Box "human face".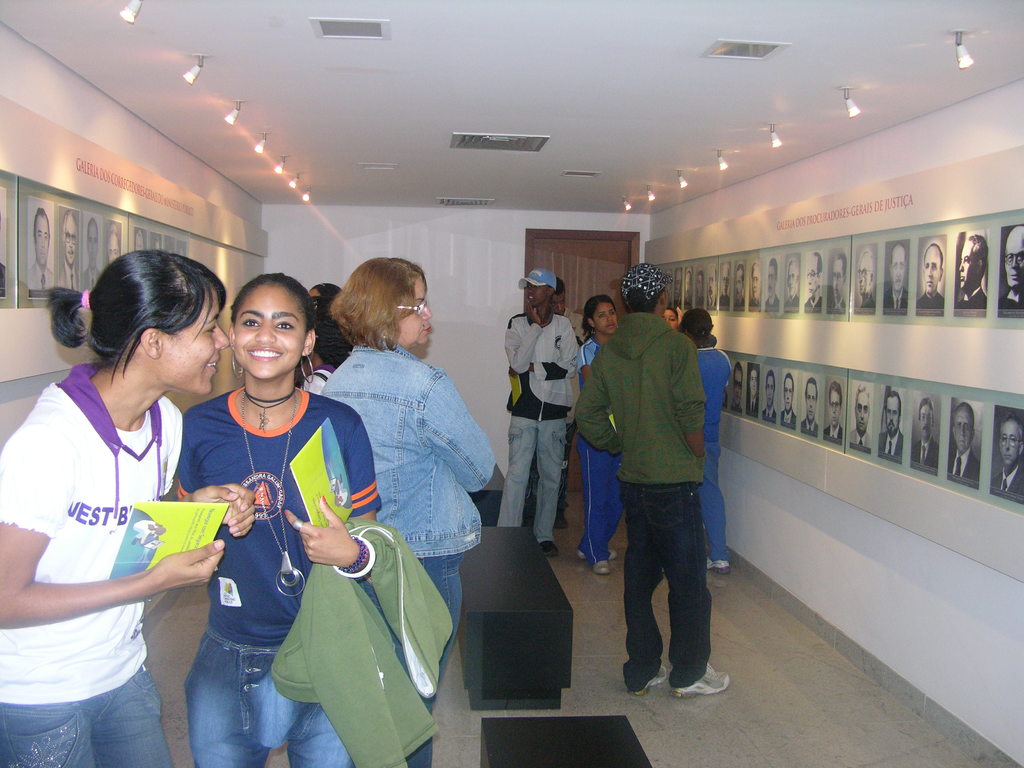
rect(858, 253, 872, 296).
